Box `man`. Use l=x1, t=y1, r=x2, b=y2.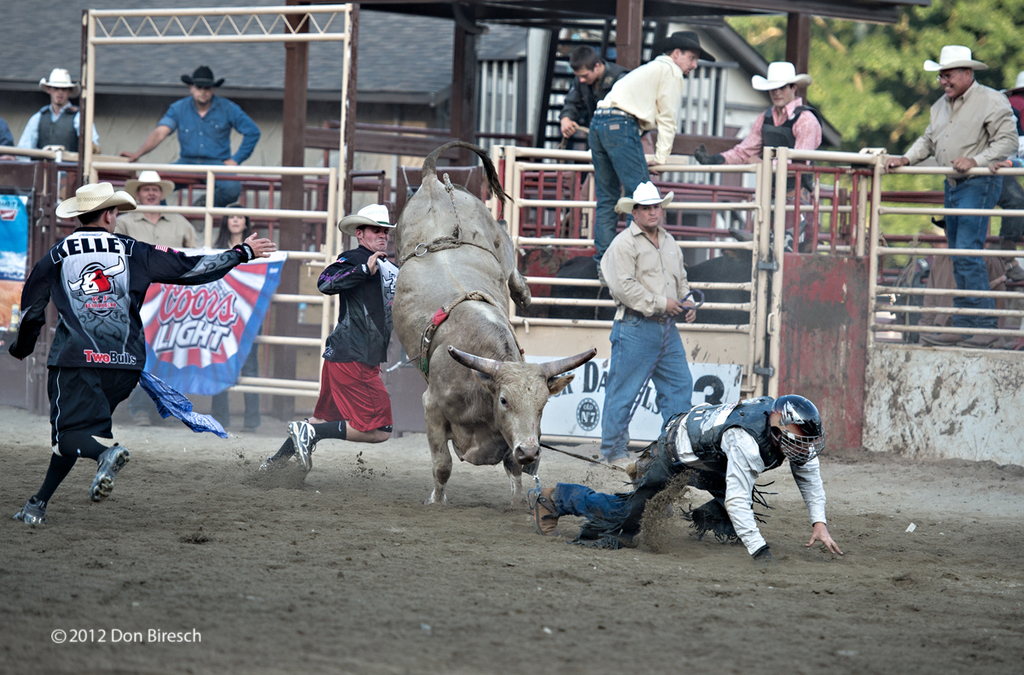
l=882, t=47, r=1020, b=352.
